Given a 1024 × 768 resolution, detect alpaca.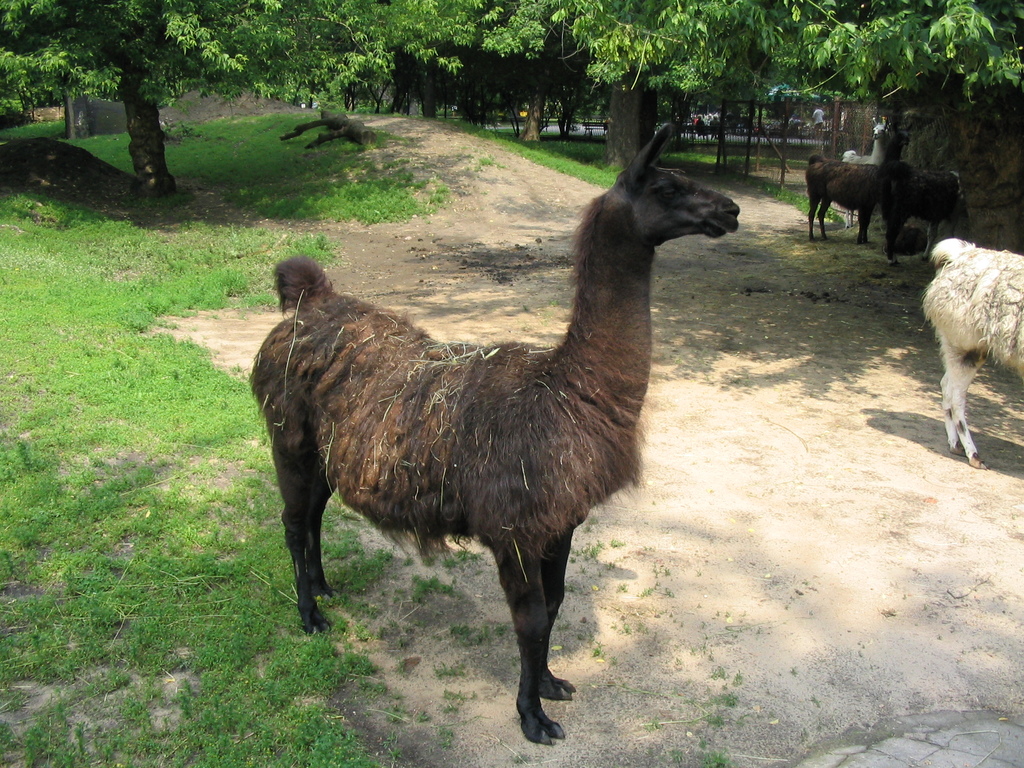
840 114 891 227.
